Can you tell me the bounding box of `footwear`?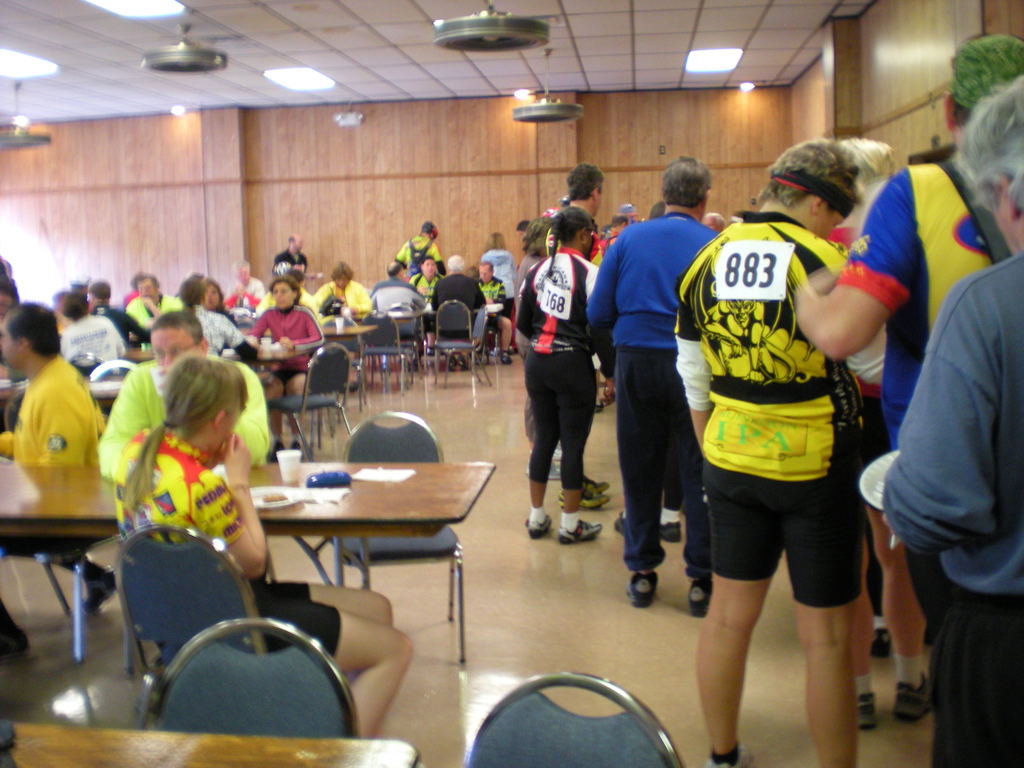
Rect(582, 476, 607, 492).
